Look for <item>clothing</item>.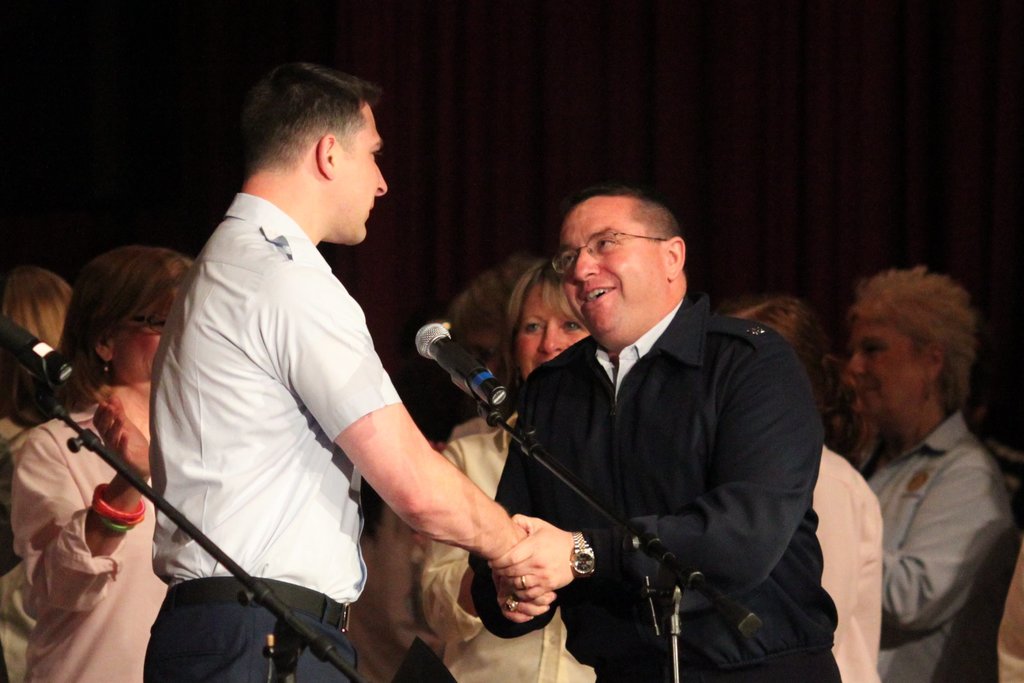
Found: region(996, 558, 1023, 682).
